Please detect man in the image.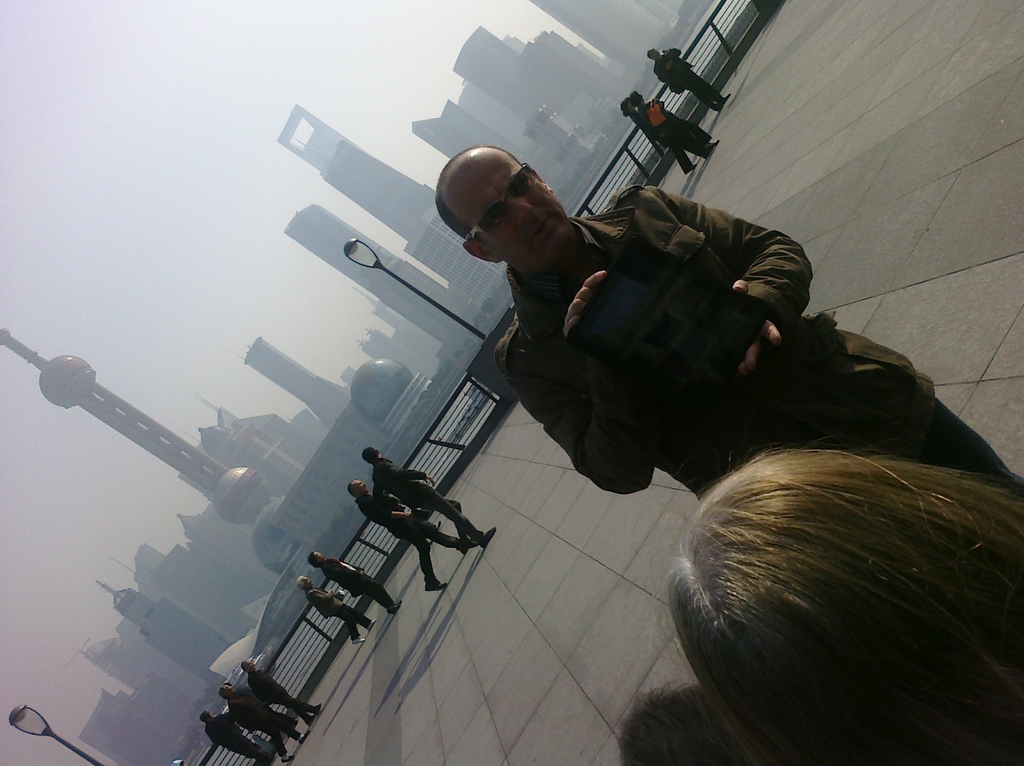
box(239, 662, 326, 728).
